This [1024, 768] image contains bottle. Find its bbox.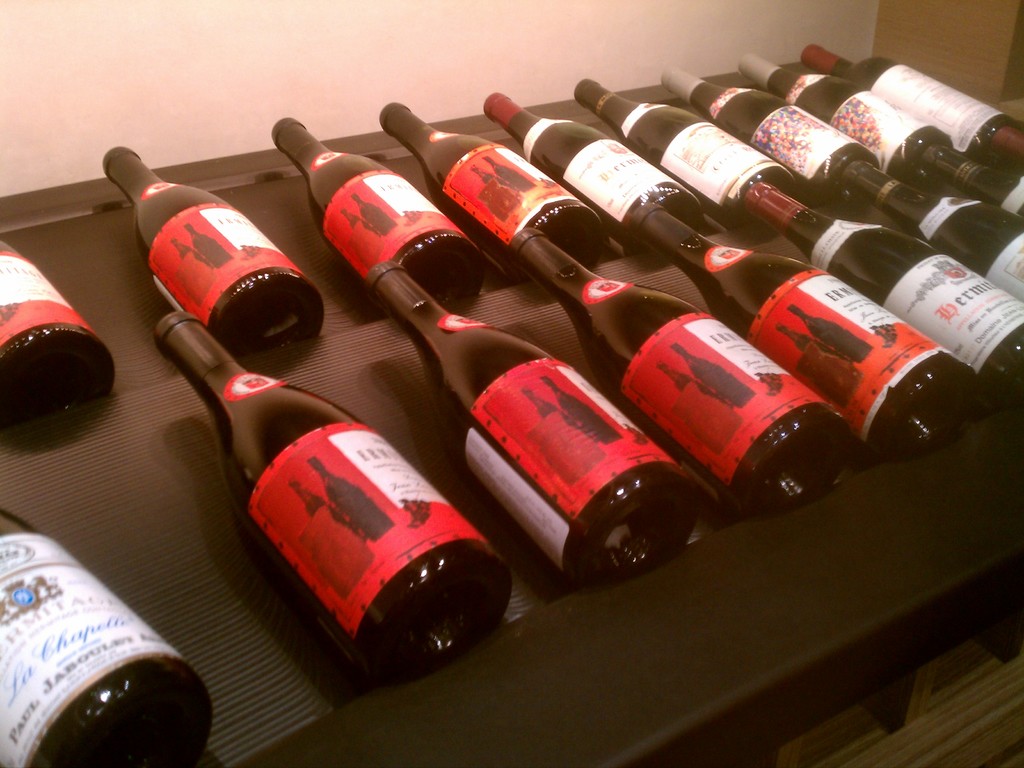
[737, 53, 953, 181].
